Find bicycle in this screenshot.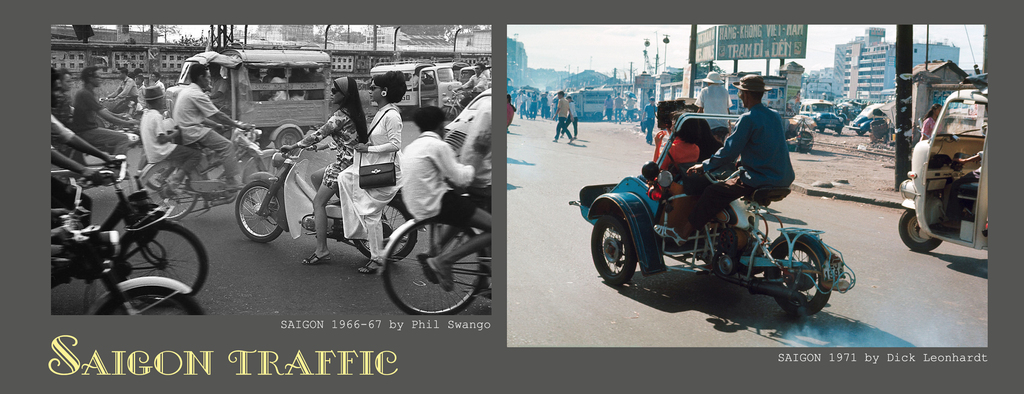
The bounding box for bicycle is BBox(136, 119, 298, 217).
